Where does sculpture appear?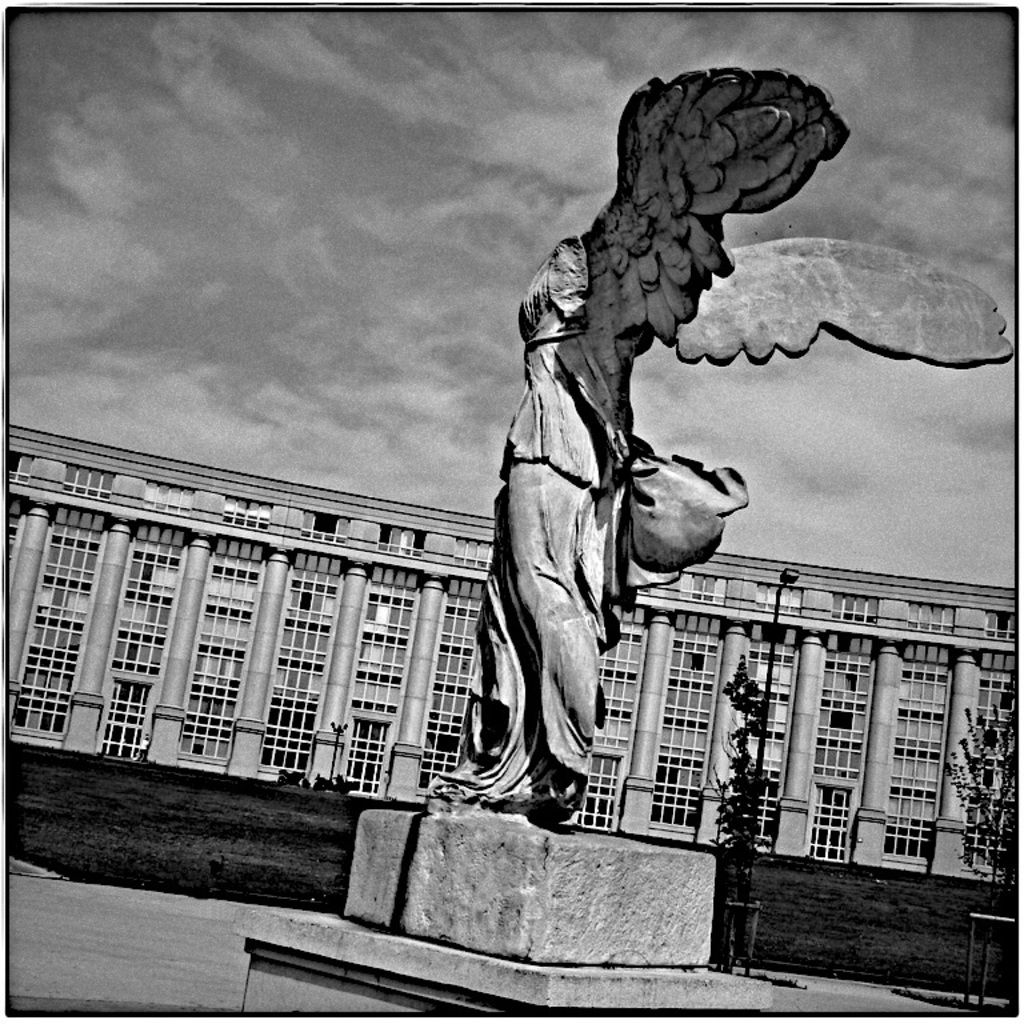
Appears at box=[420, 67, 1020, 832].
